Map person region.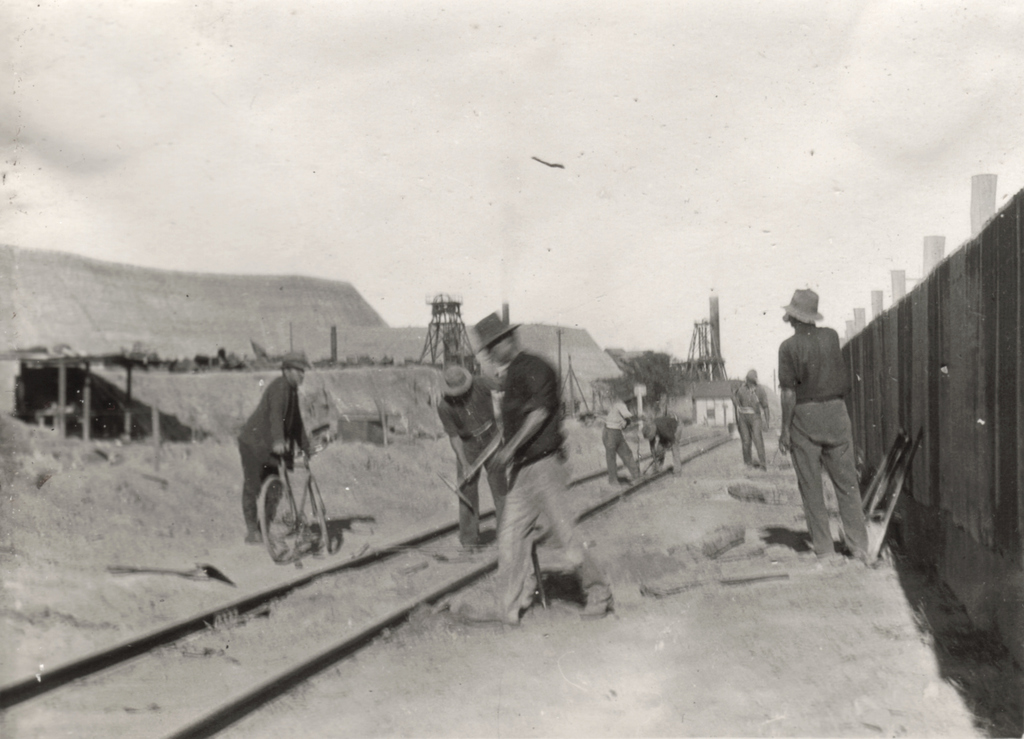
Mapped to Rect(779, 288, 866, 560).
